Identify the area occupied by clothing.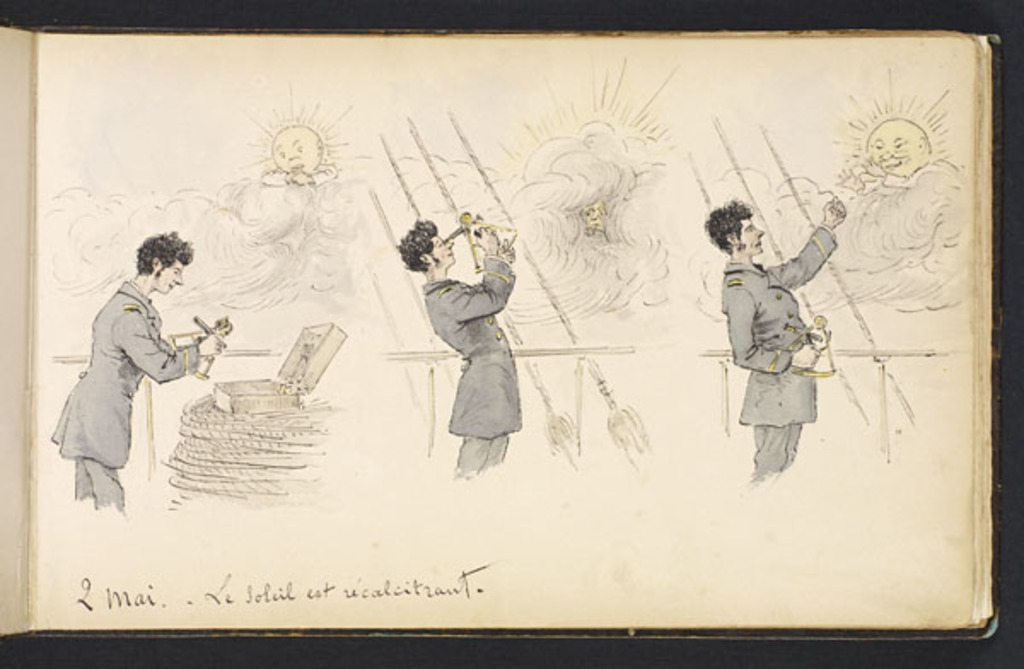
Area: <box>722,224,843,483</box>.
